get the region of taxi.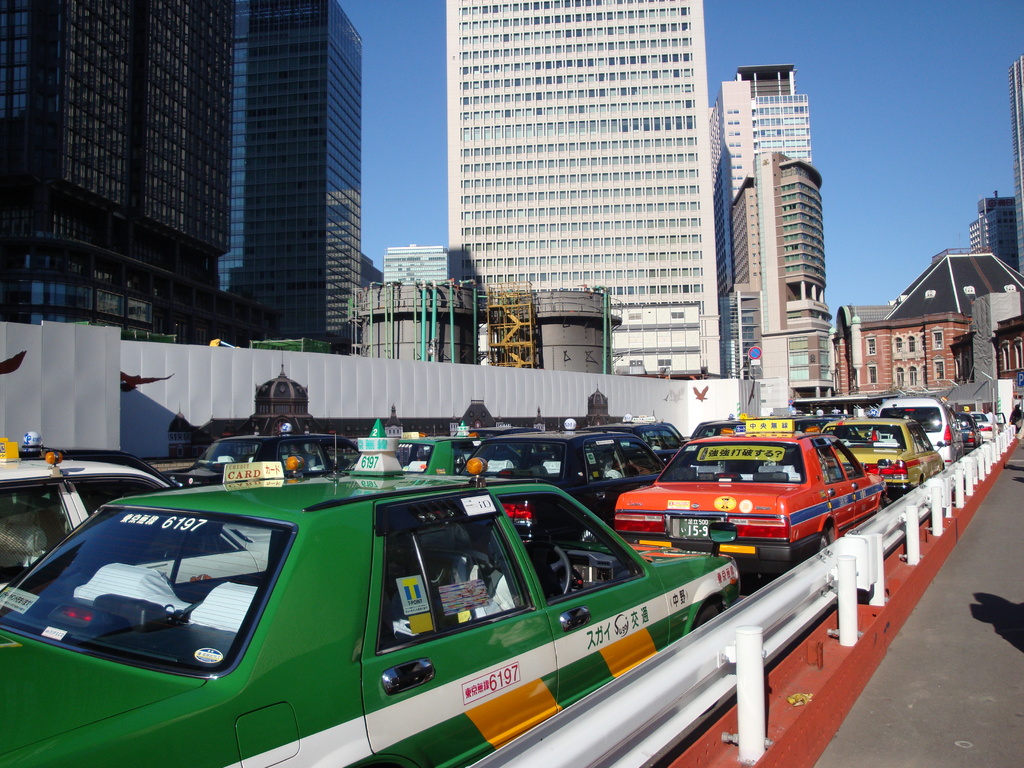
<bbox>614, 416, 890, 570</bbox>.
